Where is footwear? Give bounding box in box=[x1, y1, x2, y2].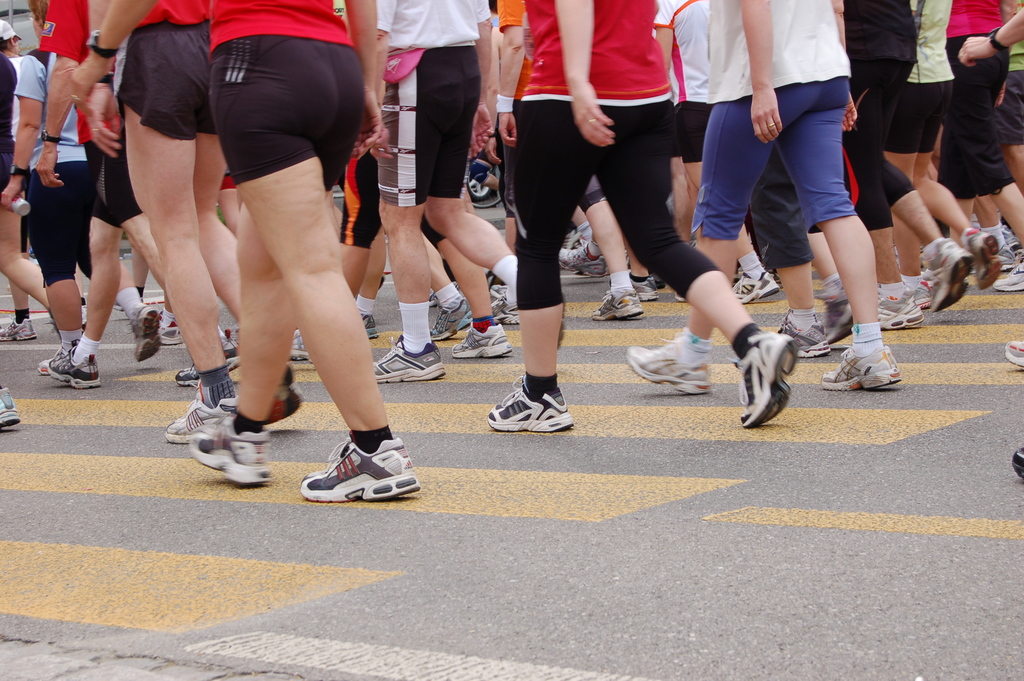
box=[877, 285, 926, 330].
